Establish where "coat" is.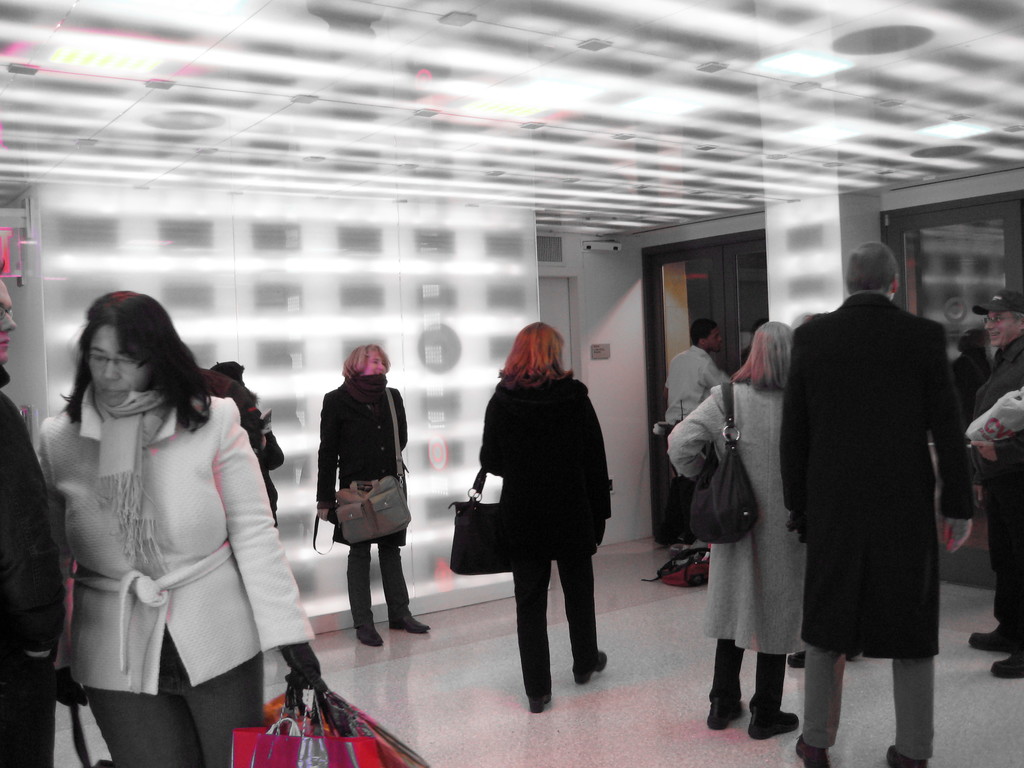
Established at l=473, t=369, r=610, b=568.
